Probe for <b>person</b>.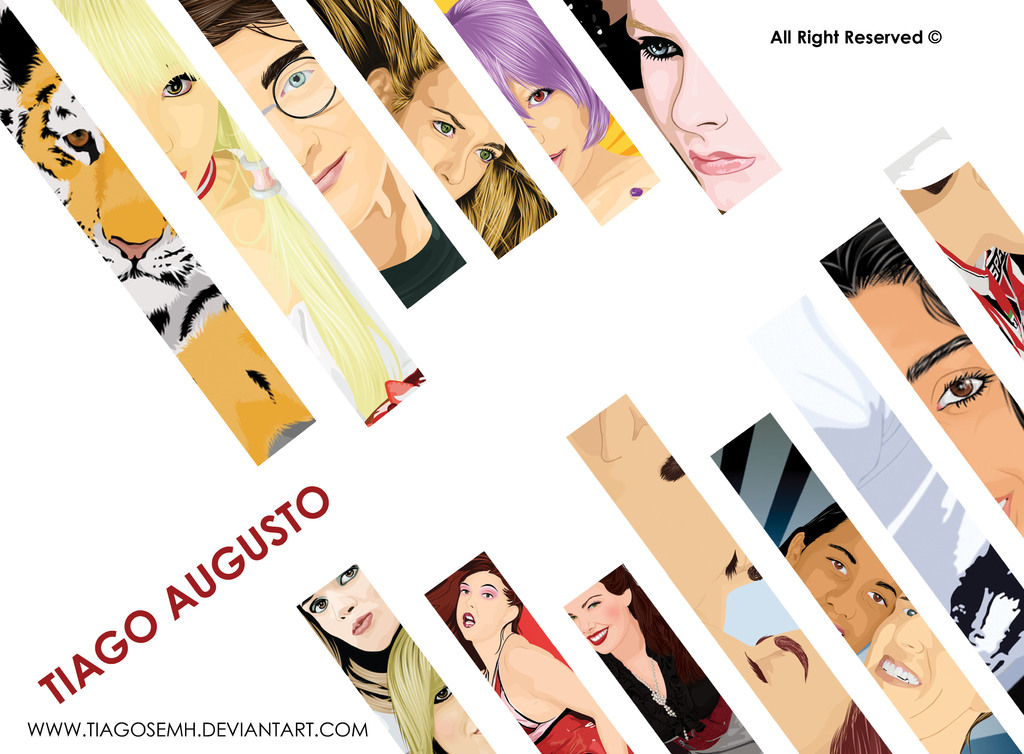
Probe result: 816/218/1023/539.
